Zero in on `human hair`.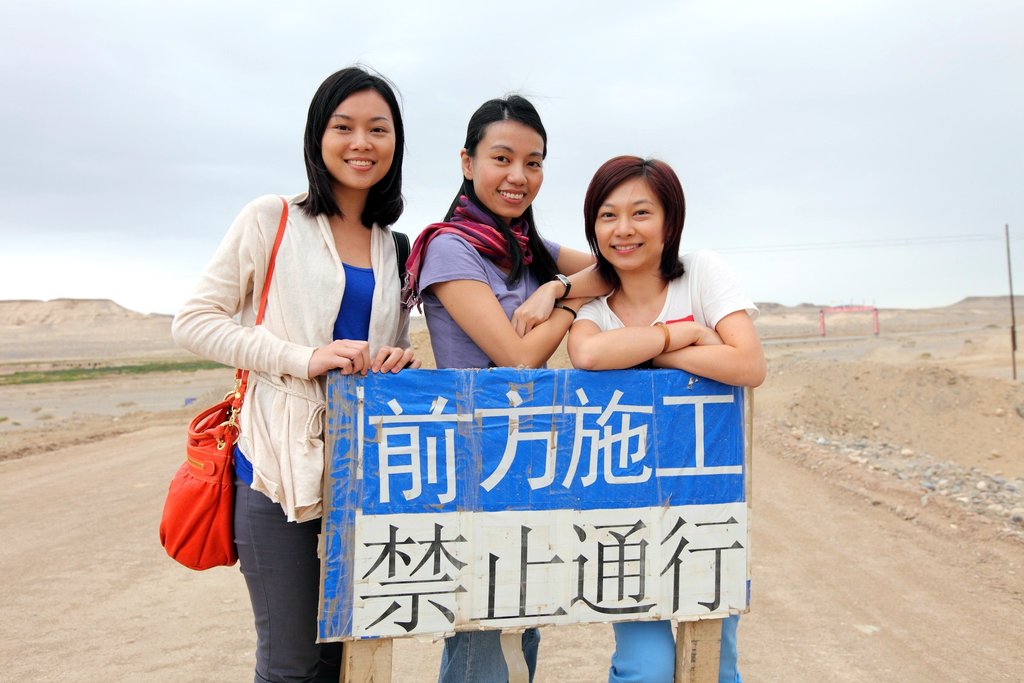
Zeroed in: select_region(585, 152, 690, 296).
